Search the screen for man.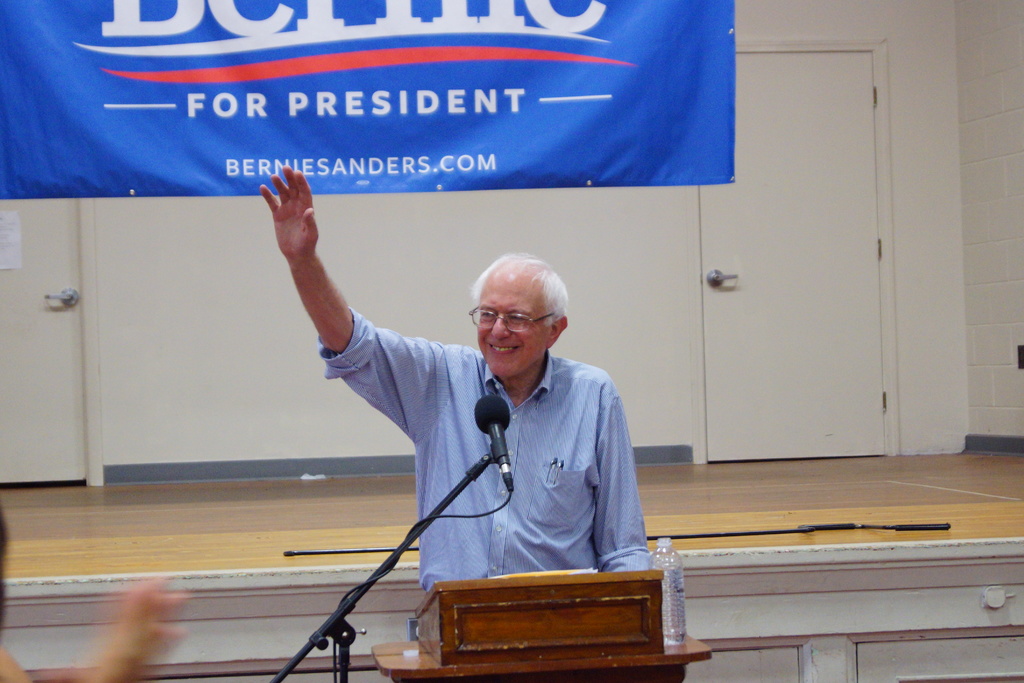
Found at 258,162,652,596.
